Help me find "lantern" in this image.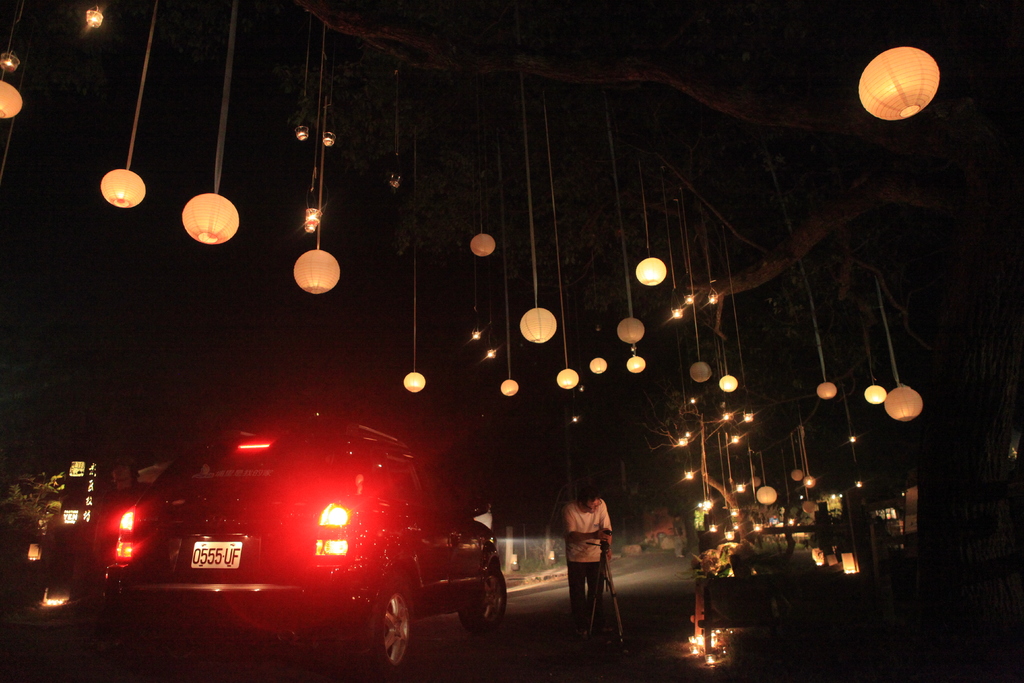
Found it: l=99, t=170, r=149, b=211.
